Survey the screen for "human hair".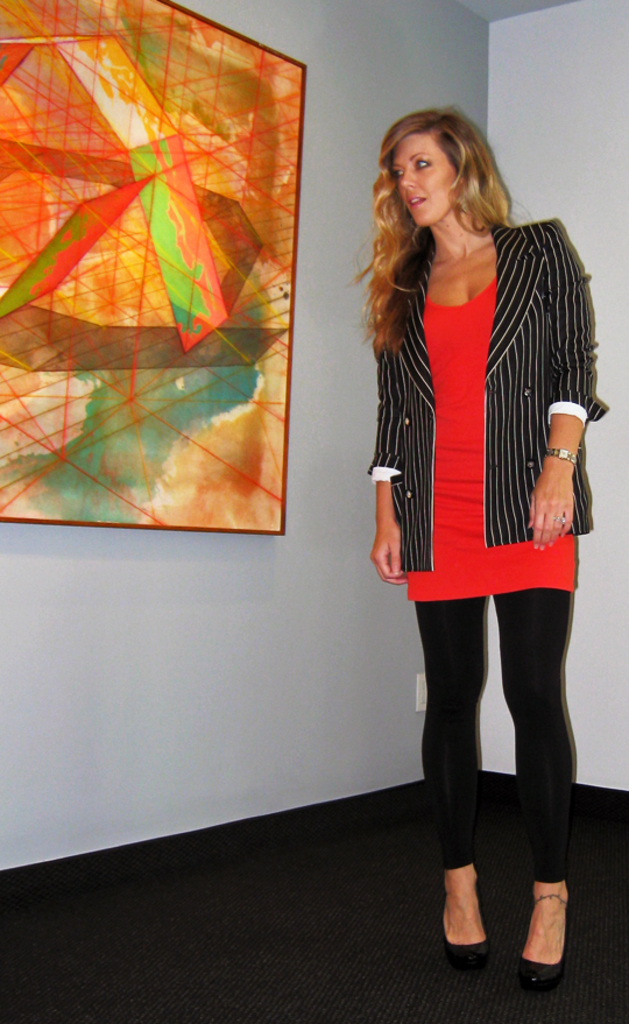
Survey found: region(375, 99, 523, 325).
